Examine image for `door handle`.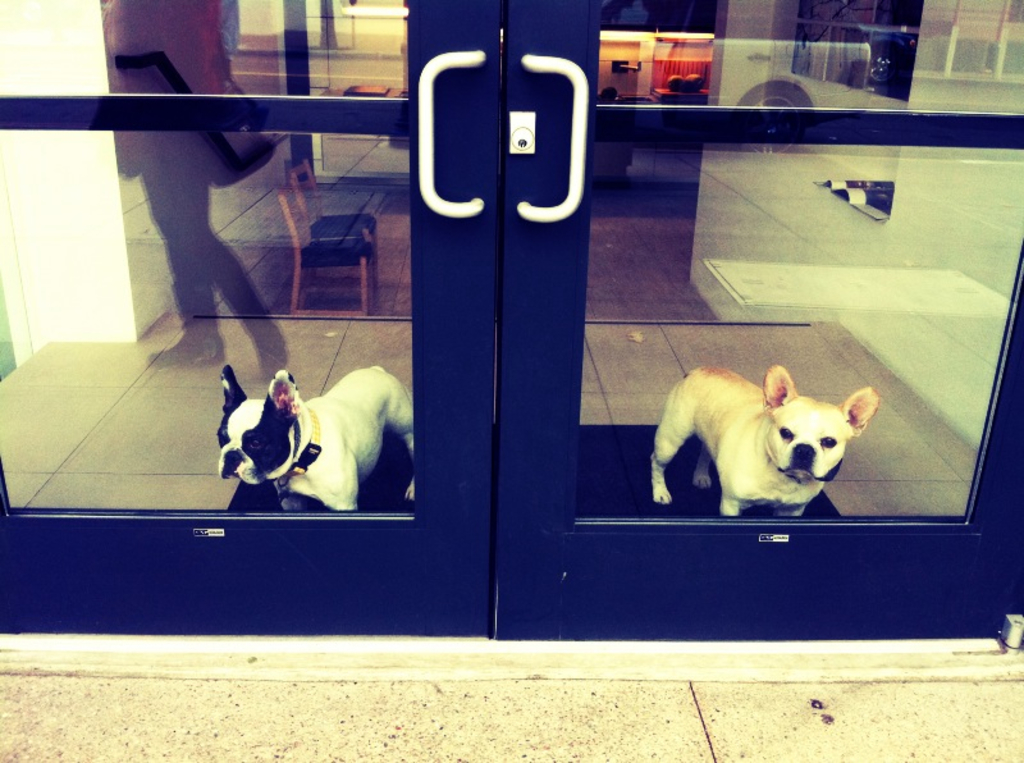
Examination result: rect(520, 54, 591, 227).
